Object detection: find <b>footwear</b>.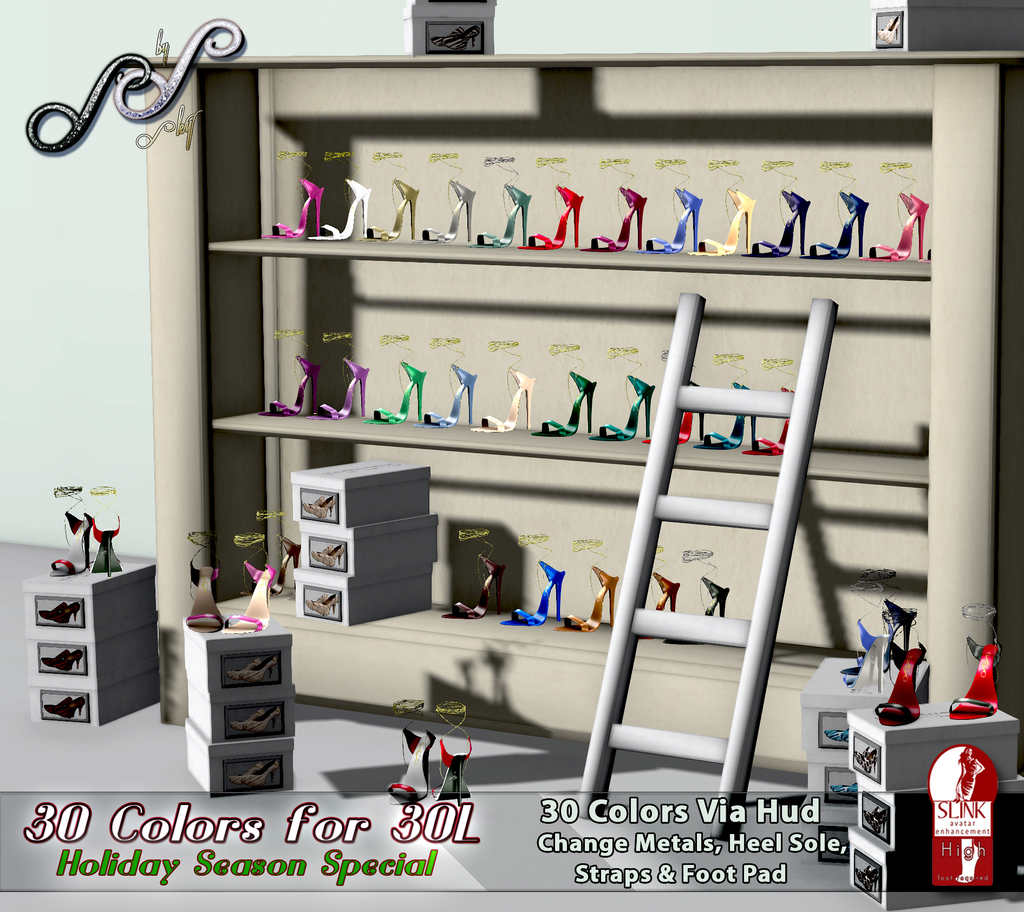
box=[44, 693, 77, 718].
